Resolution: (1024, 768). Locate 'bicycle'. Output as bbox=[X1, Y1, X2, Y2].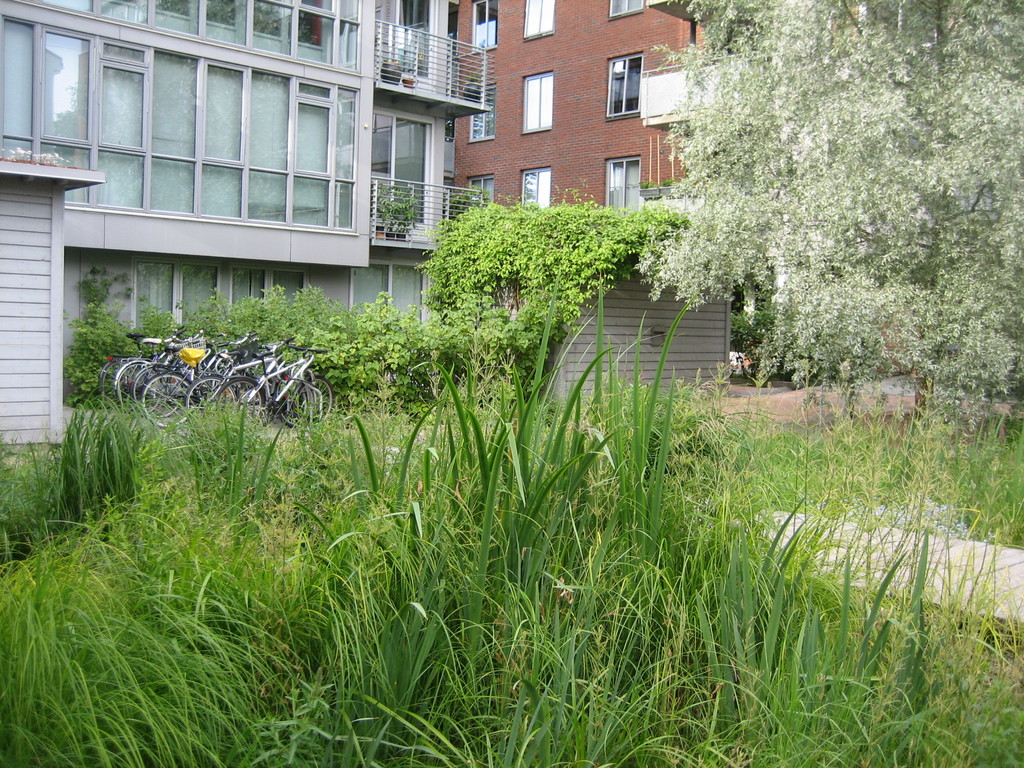
bbox=[97, 330, 146, 407].
